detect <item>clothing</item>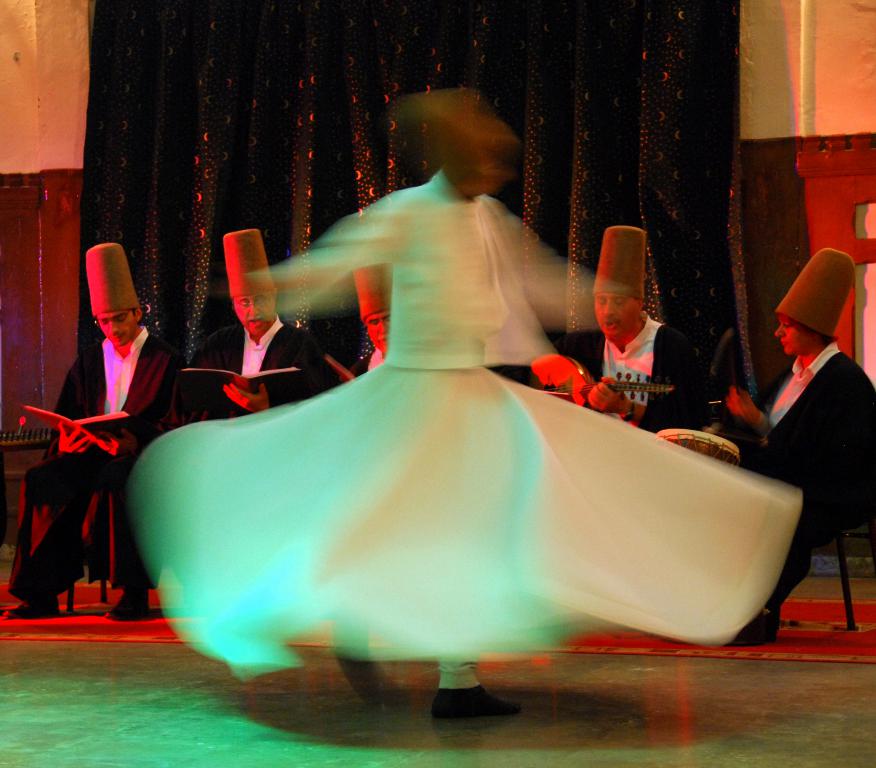
rect(26, 299, 174, 607)
